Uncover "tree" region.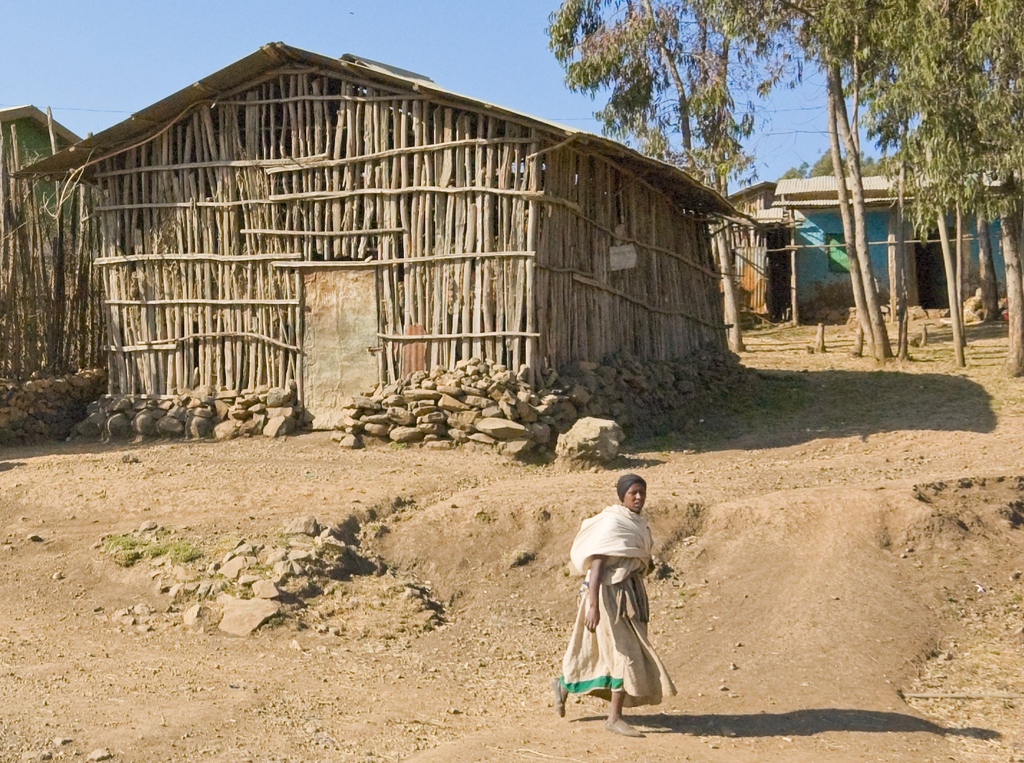
Uncovered: 533/0/767/354.
